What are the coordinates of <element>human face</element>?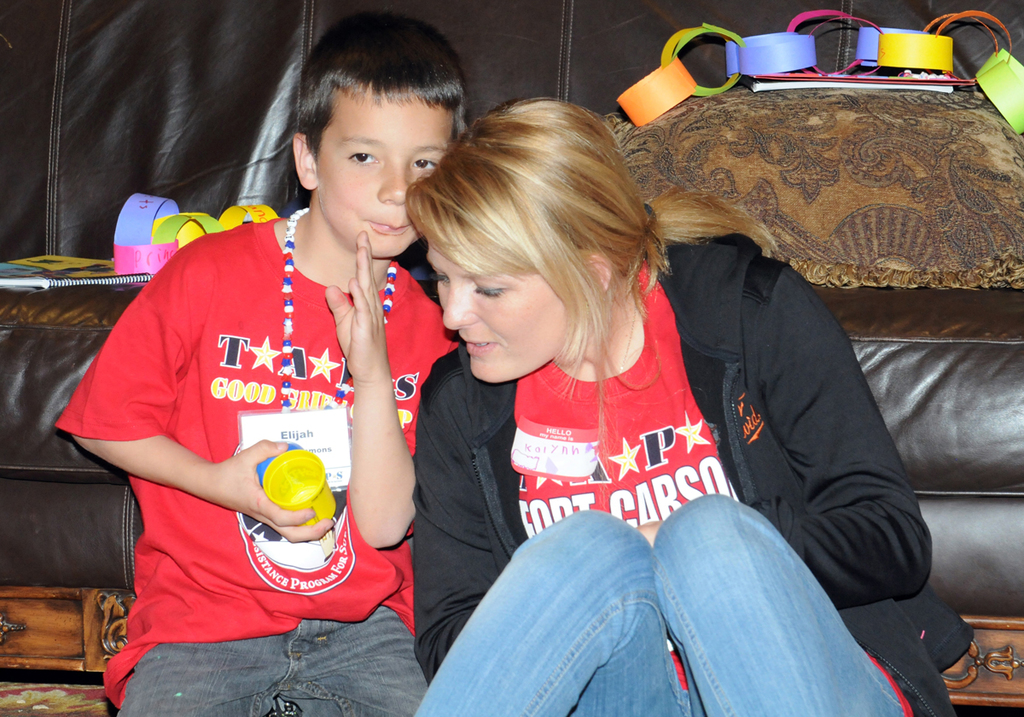
bbox=[426, 240, 570, 382].
